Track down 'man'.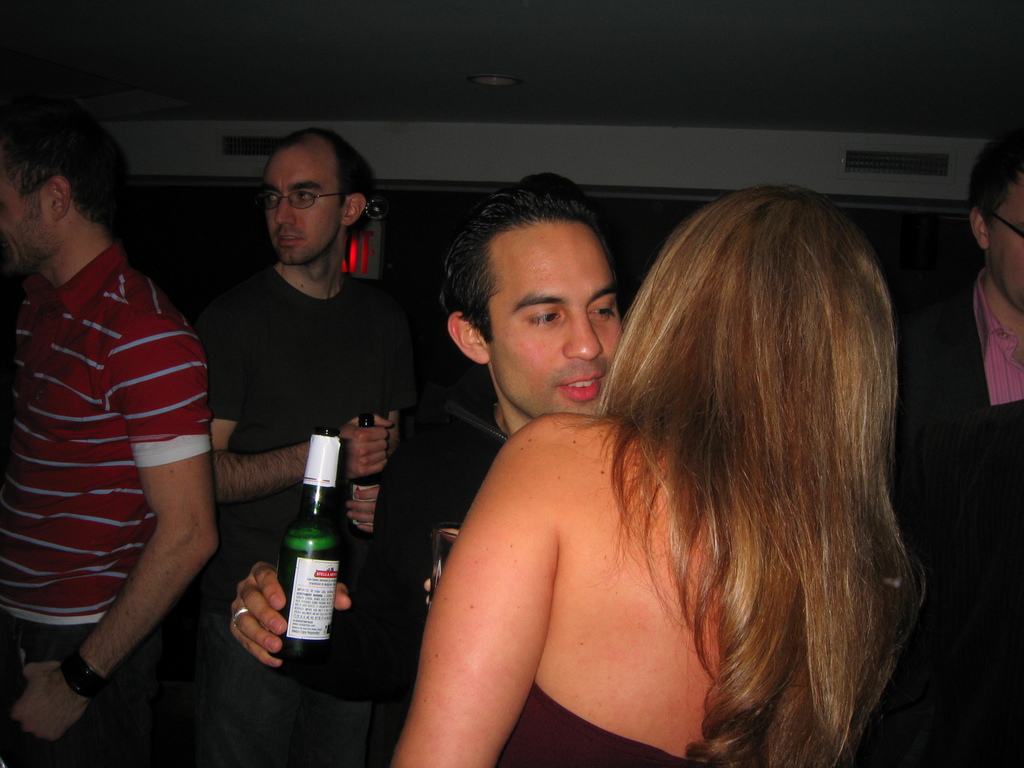
Tracked to x1=10, y1=99, x2=265, y2=735.
